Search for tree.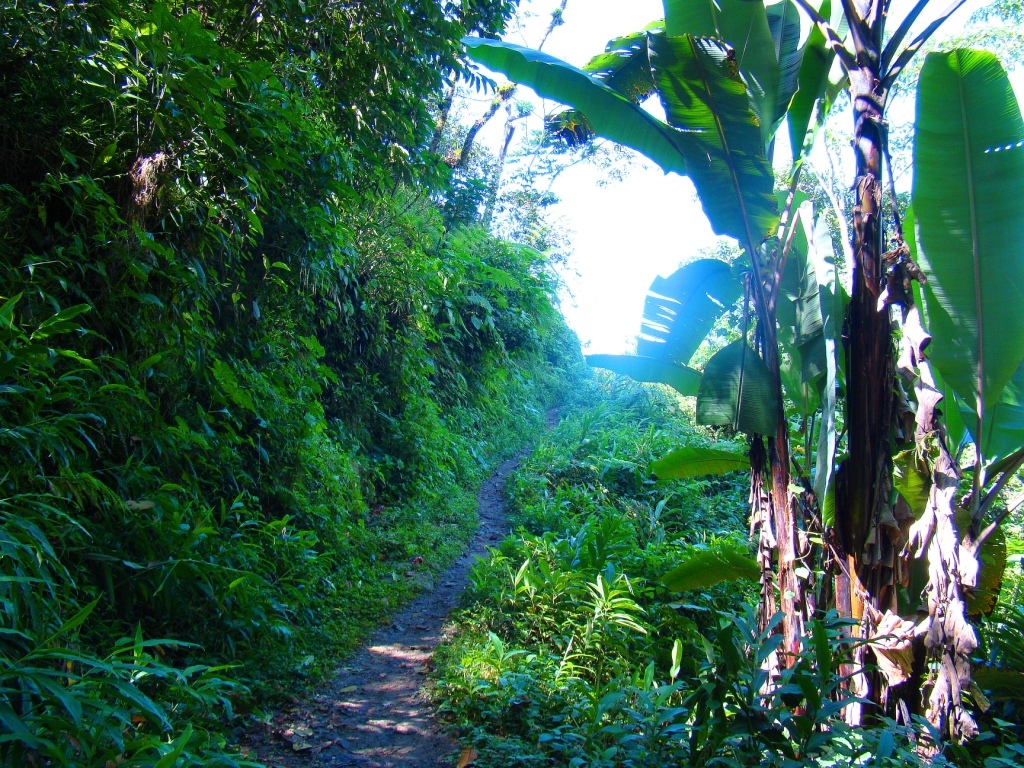
Found at locate(0, 0, 573, 743).
